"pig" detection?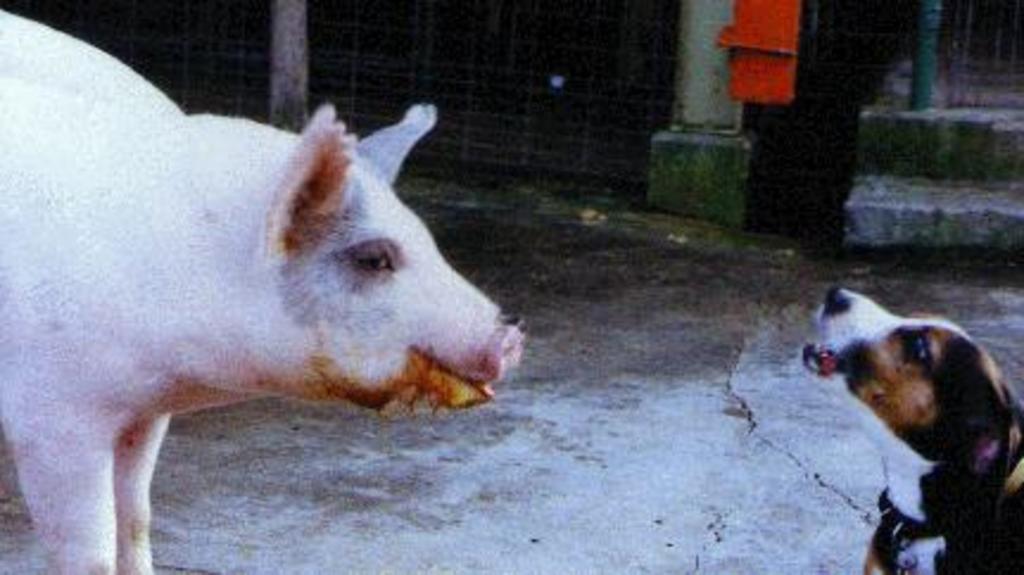
[x1=0, y1=76, x2=535, y2=573]
